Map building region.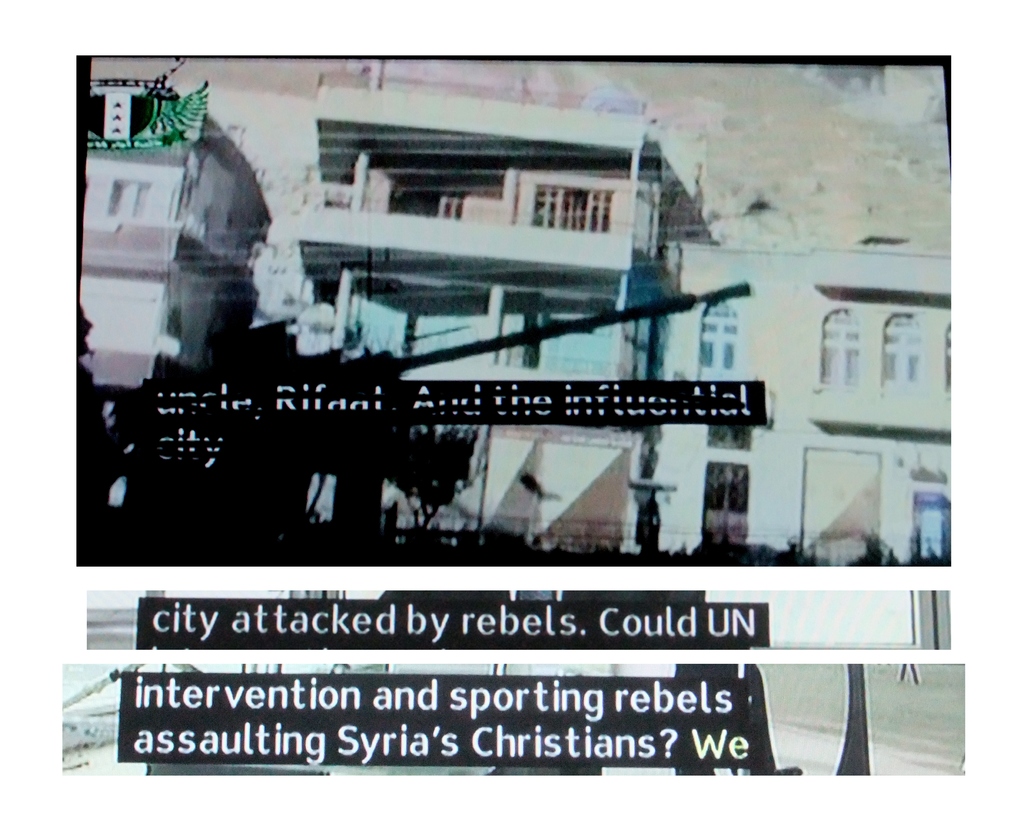
Mapped to BBox(308, 75, 715, 567).
